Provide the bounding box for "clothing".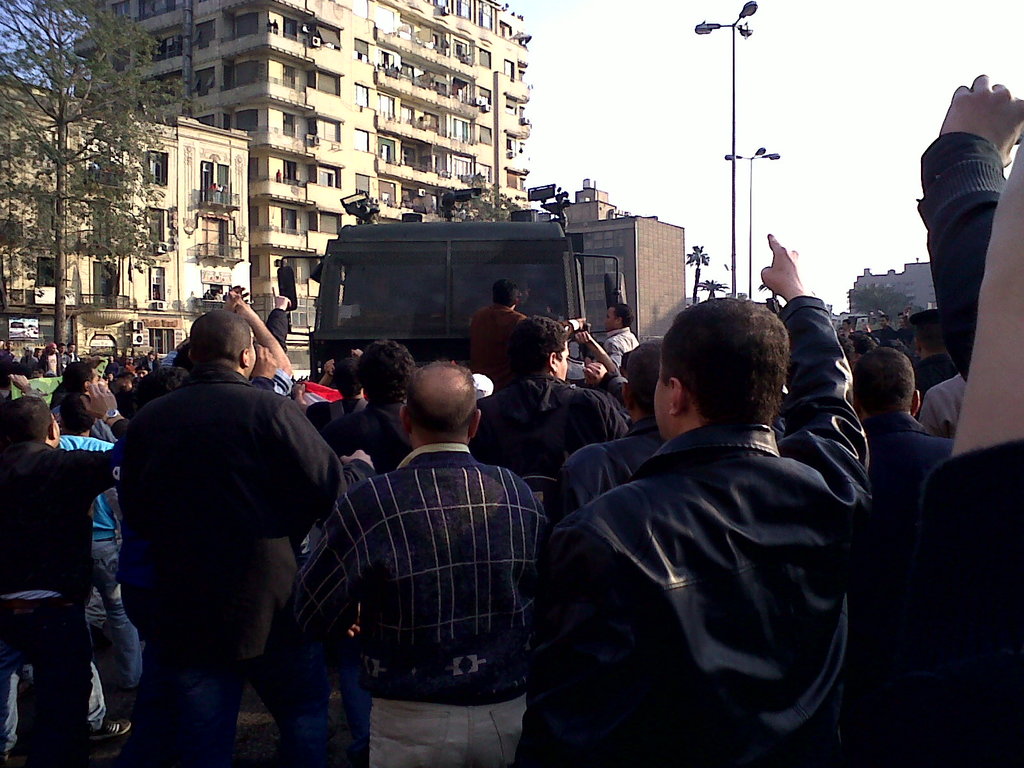
bbox(17, 351, 38, 384).
